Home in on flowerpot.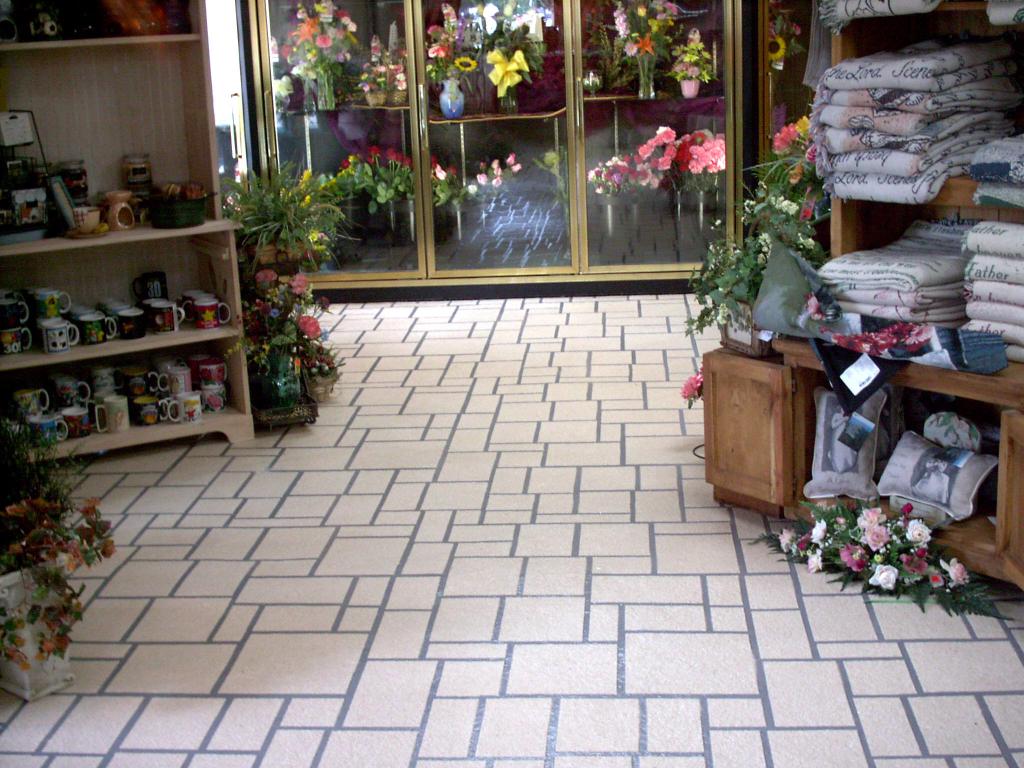
Homed in at (390, 89, 407, 108).
